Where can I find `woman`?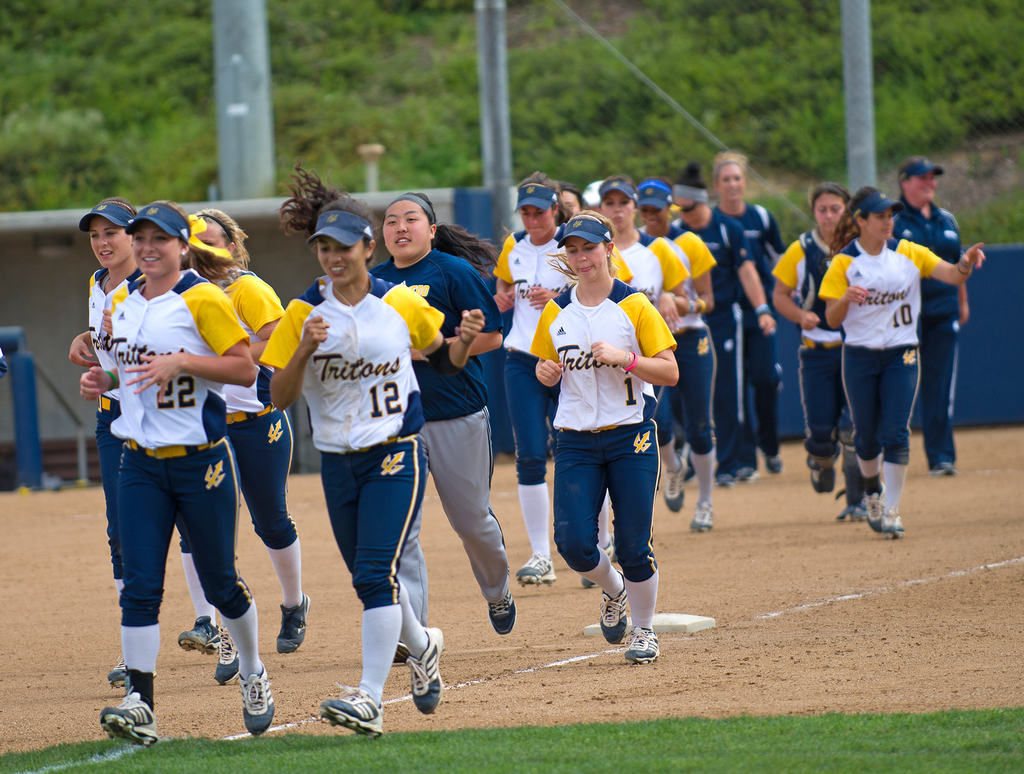
You can find it at bbox(259, 168, 489, 738).
